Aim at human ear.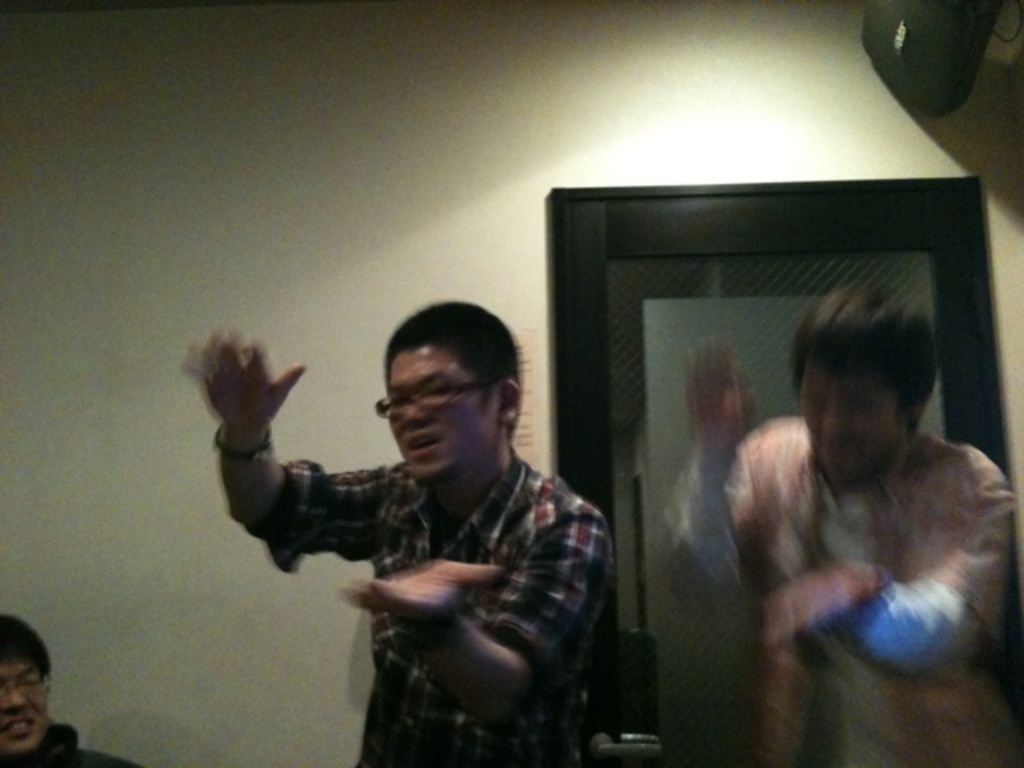
Aimed at detection(499, 376, 520, 418).
